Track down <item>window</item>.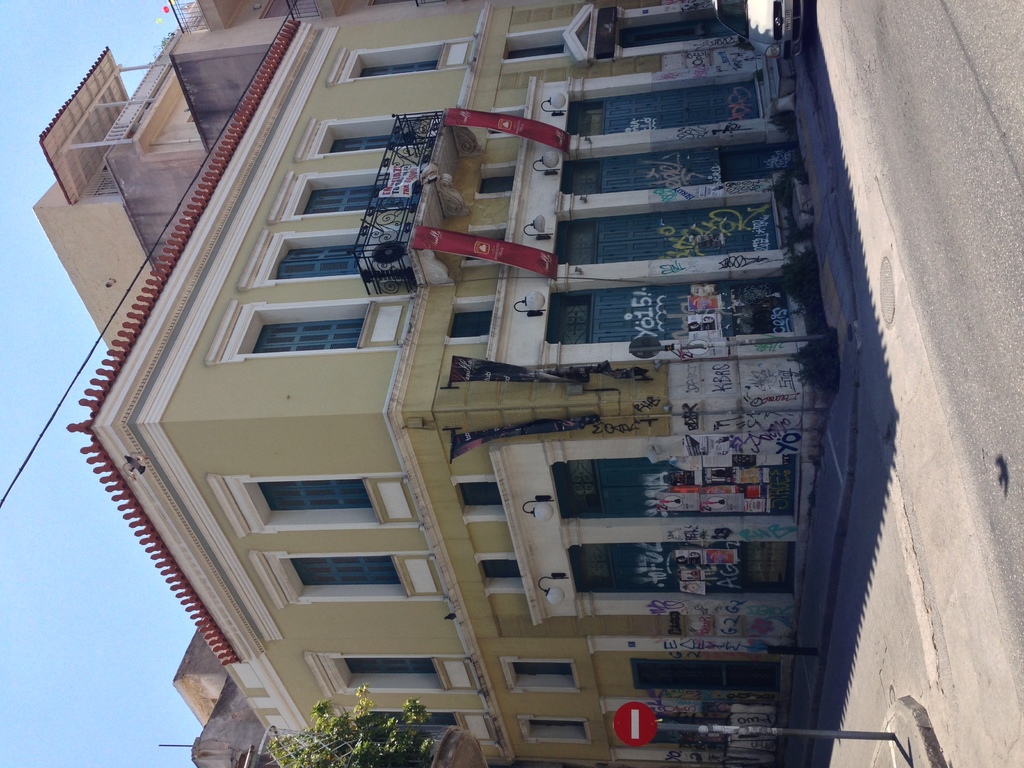
Tracked to pyautogui.locateOnScreen(292, 554, 408, 587).
